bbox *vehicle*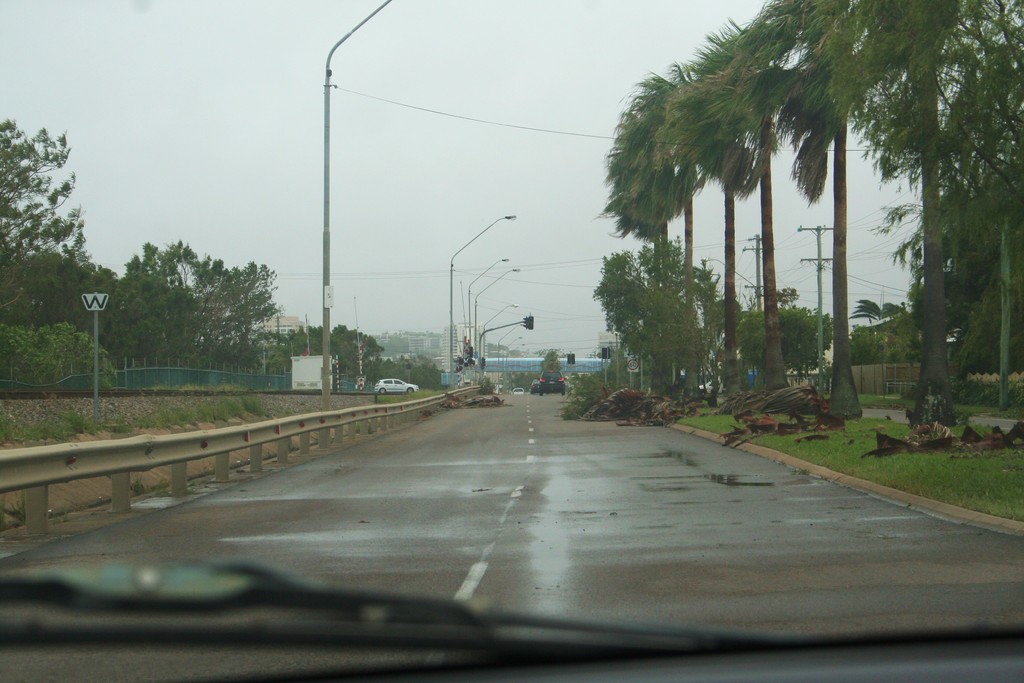
detection(373, 377, 419, 394)
